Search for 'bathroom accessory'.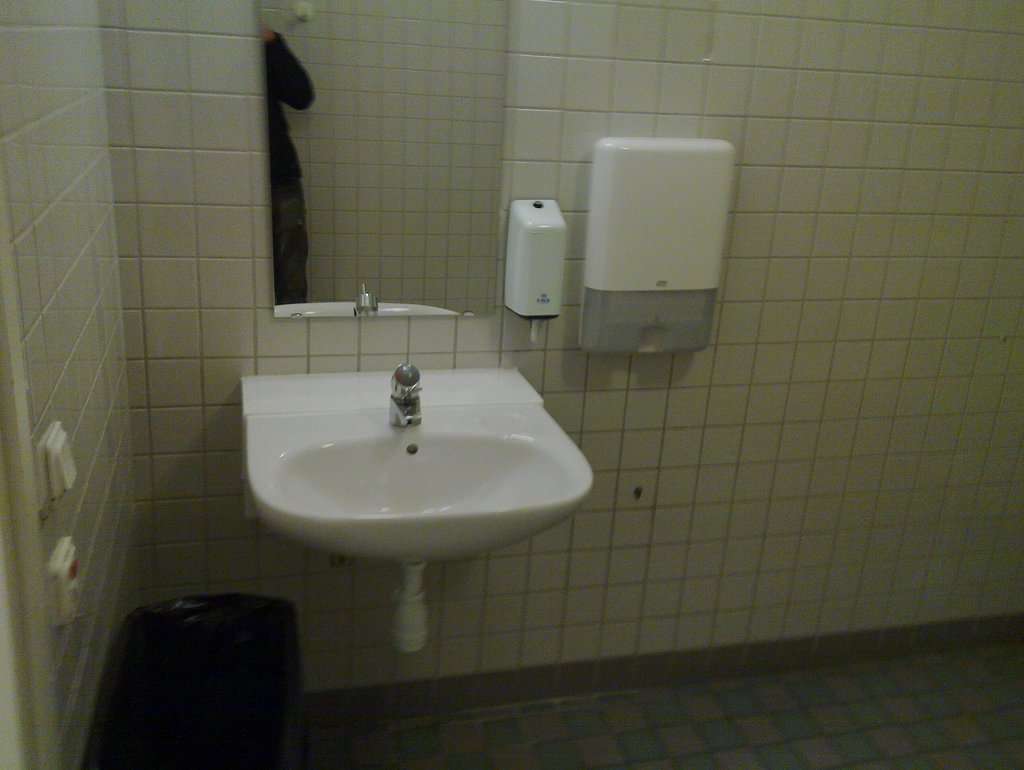
Found at 391/363/422/425.
